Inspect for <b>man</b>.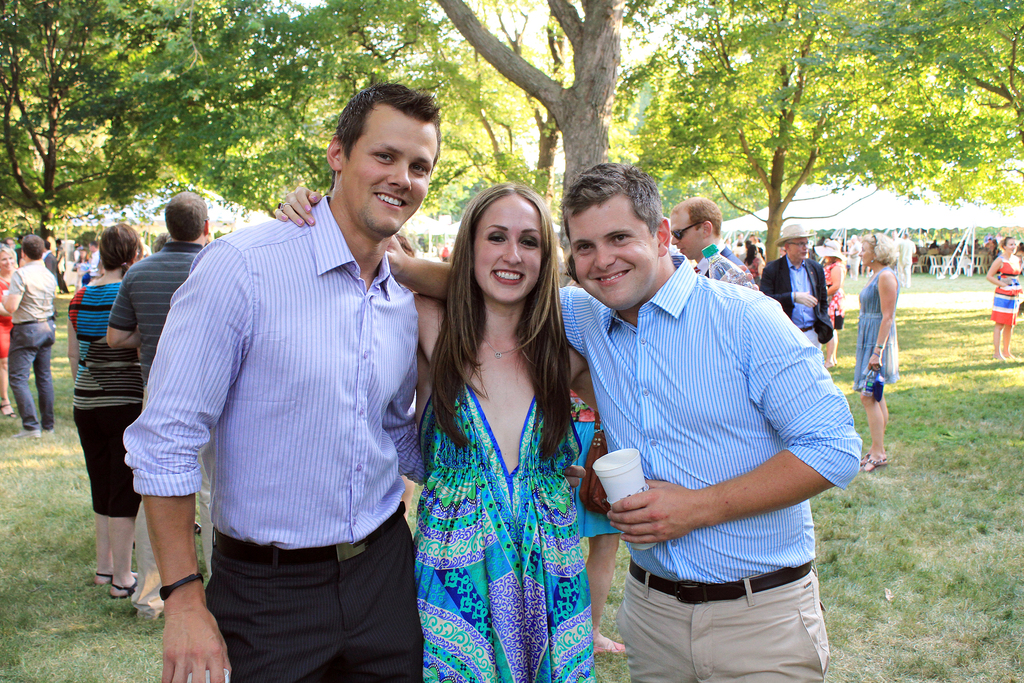
Inspection: left=0, top=228, right=54, bottom=446.
